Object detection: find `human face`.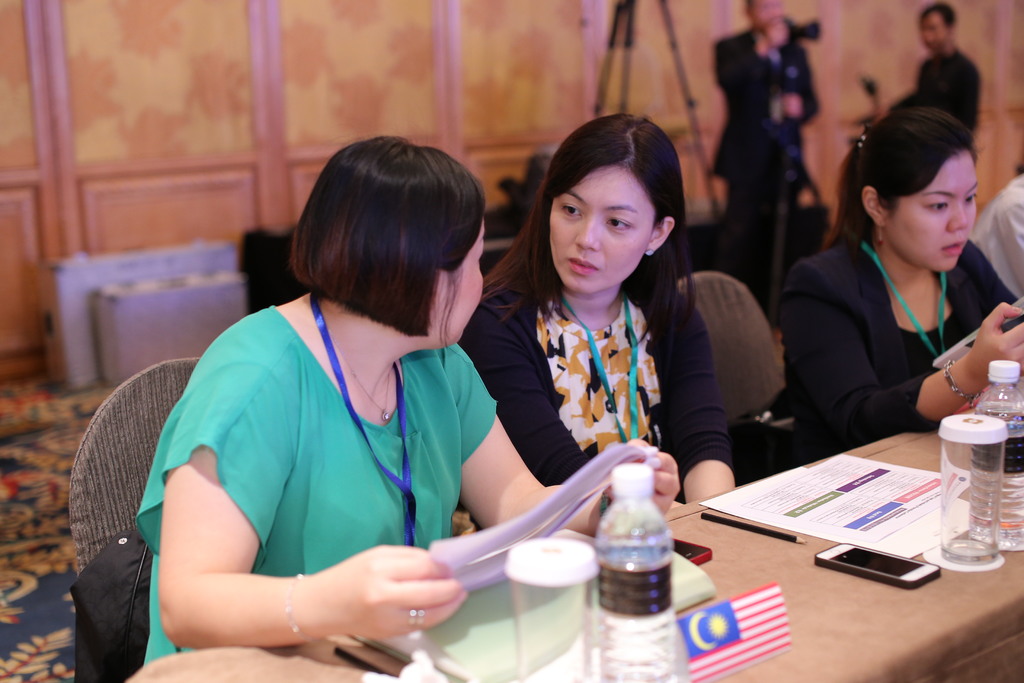
(892, 149, 979, 268).
